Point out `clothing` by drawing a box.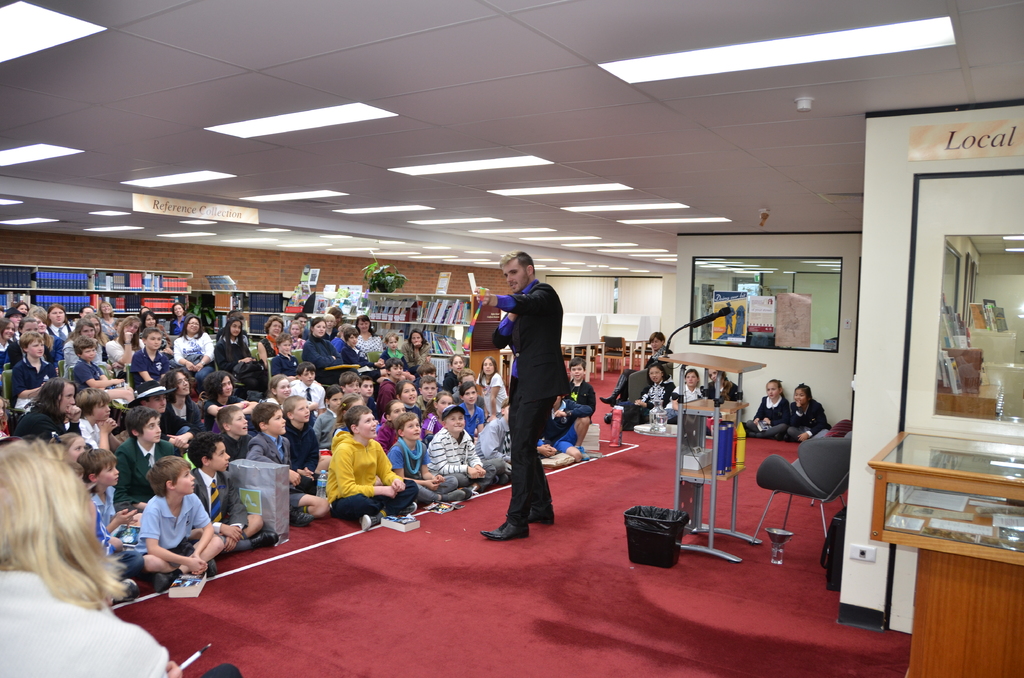
left=674, top=389, right=707, bottom=407.
